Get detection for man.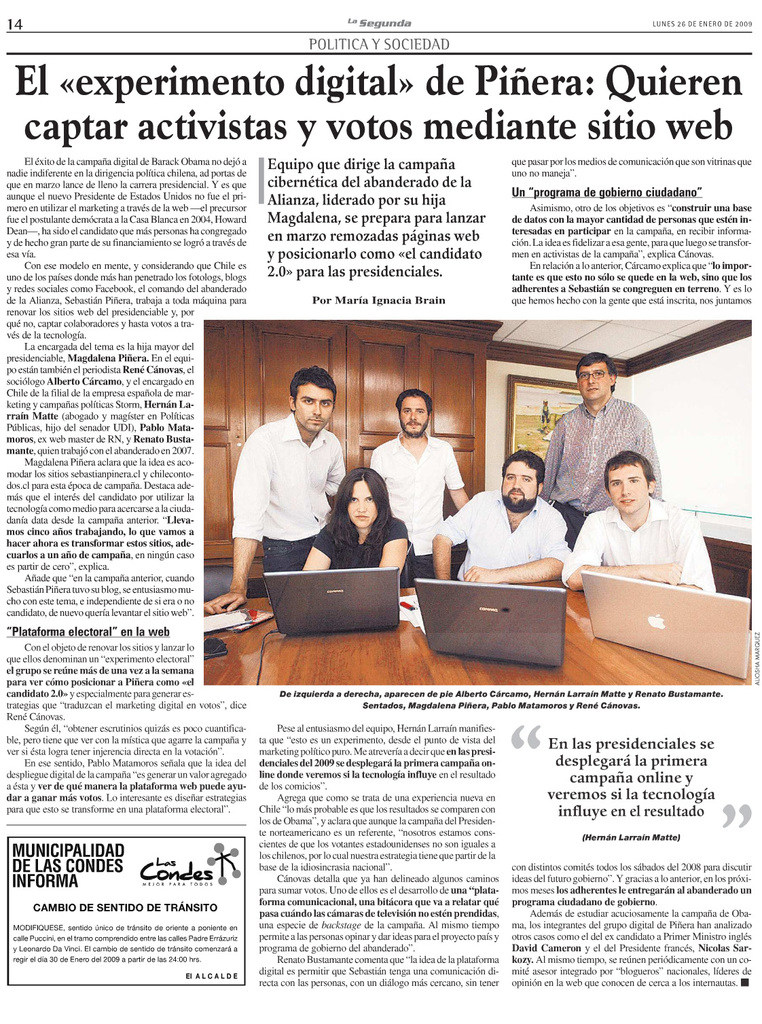
Detection: left=540, top=350, right=661, bottom=545.
